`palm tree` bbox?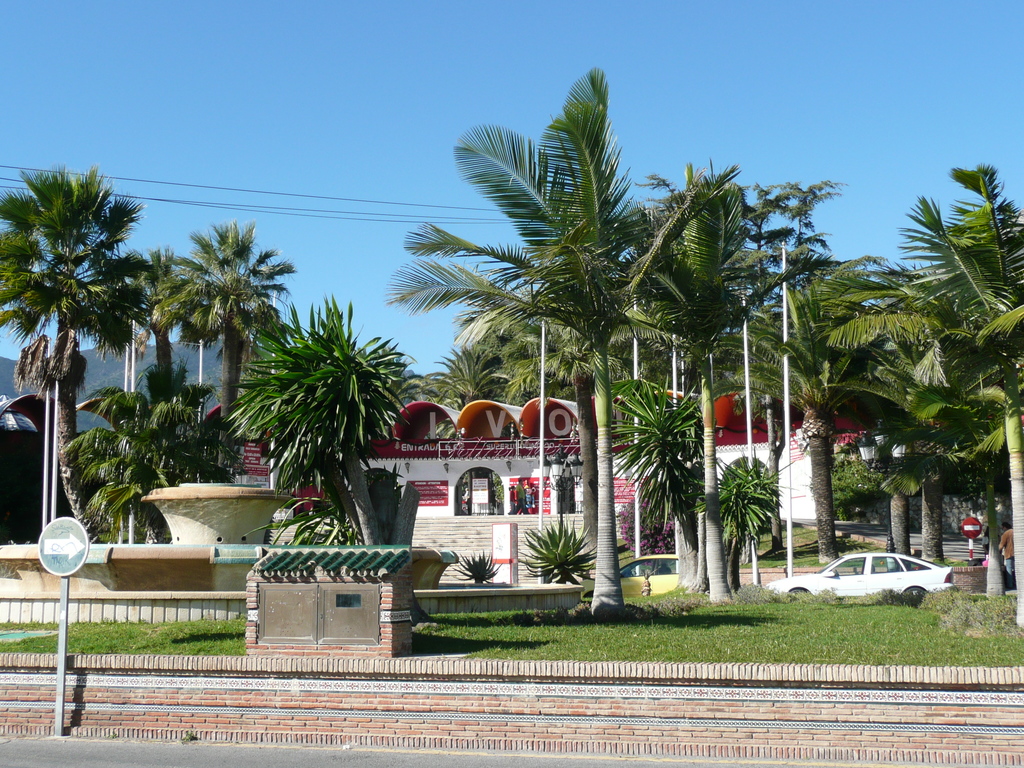
crop(833, 294, 975, 572)
